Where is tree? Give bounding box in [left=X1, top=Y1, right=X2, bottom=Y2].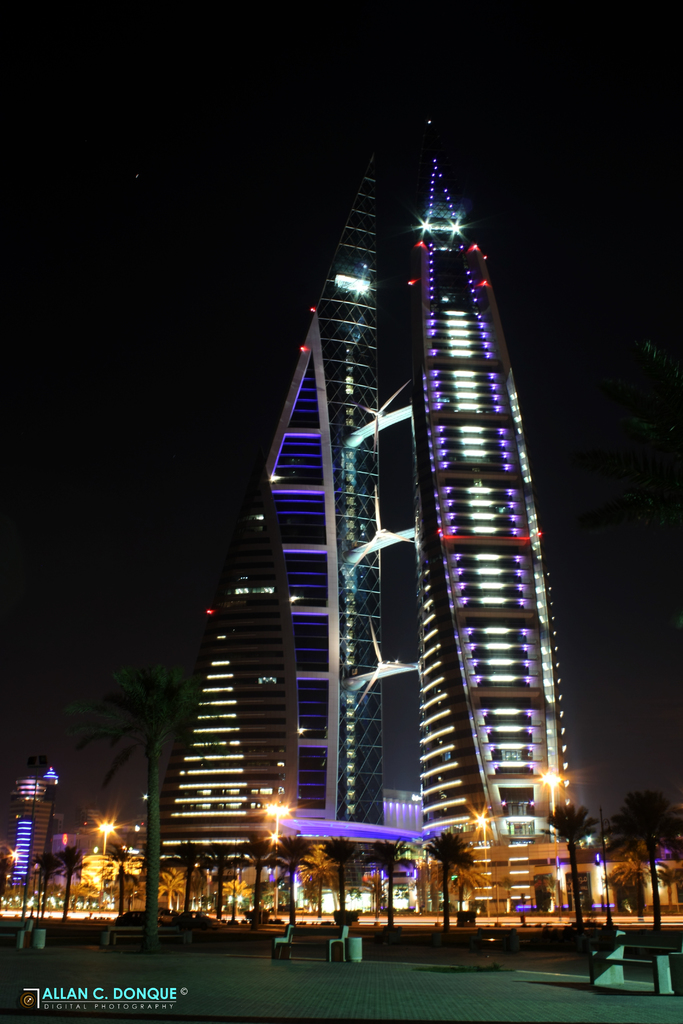
[left=33, top=855, right=62, bottom=918].
